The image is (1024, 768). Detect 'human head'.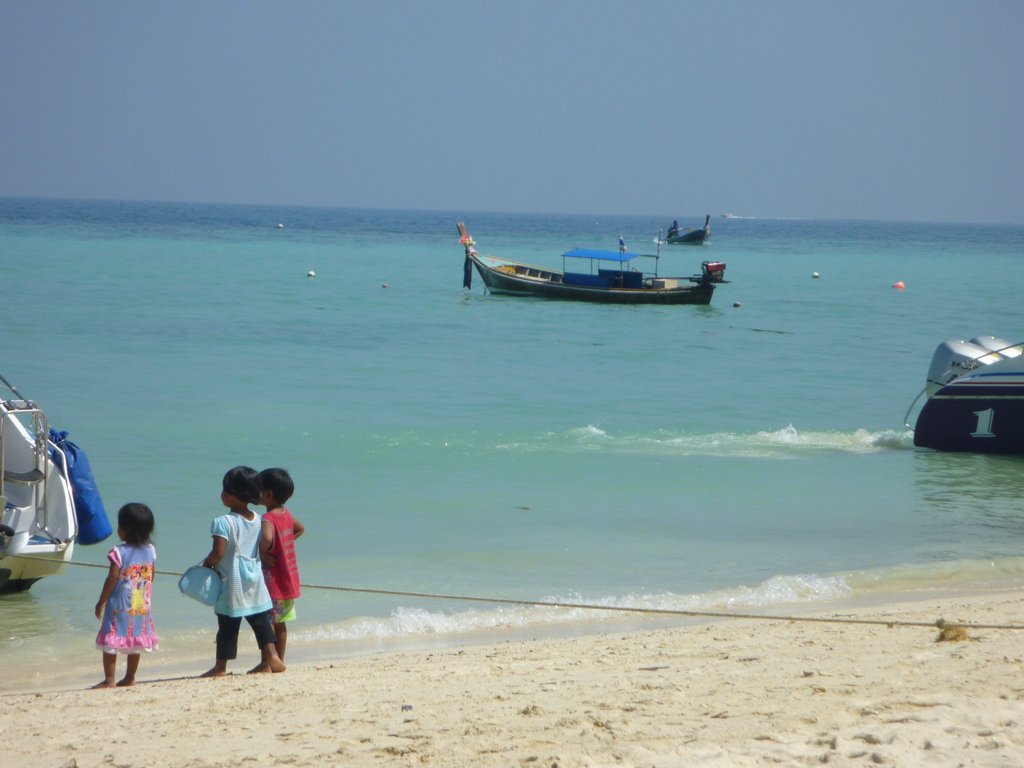
Detection: {"x1": 255, "y1": 468, "x2": 294, "y2": 508}.
